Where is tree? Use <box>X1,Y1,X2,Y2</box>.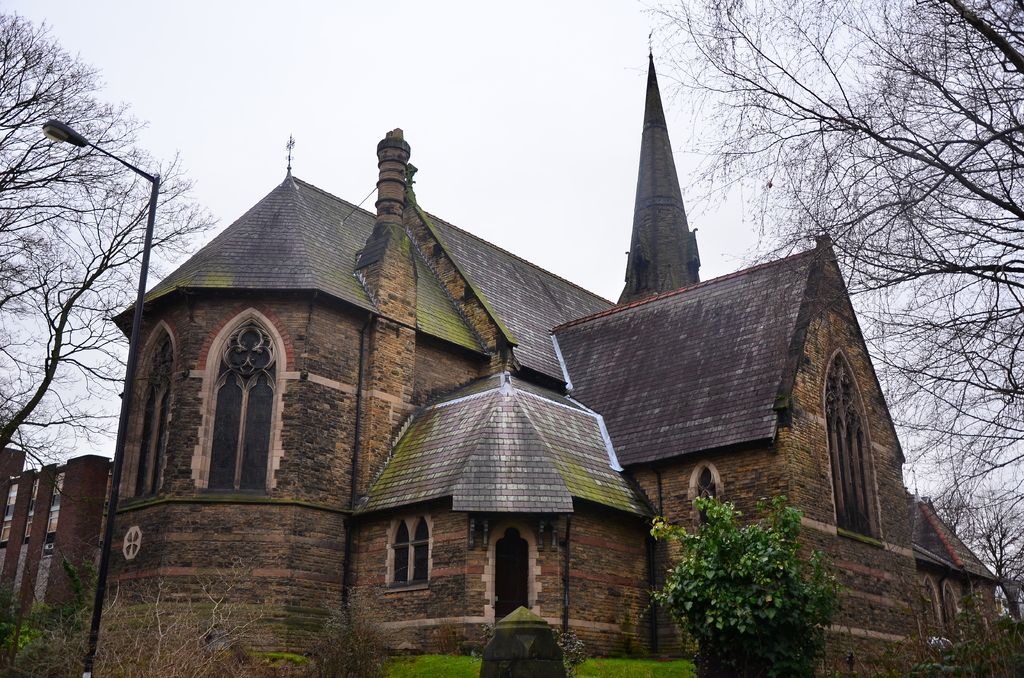
<box>913,467,1023,651</box>.
